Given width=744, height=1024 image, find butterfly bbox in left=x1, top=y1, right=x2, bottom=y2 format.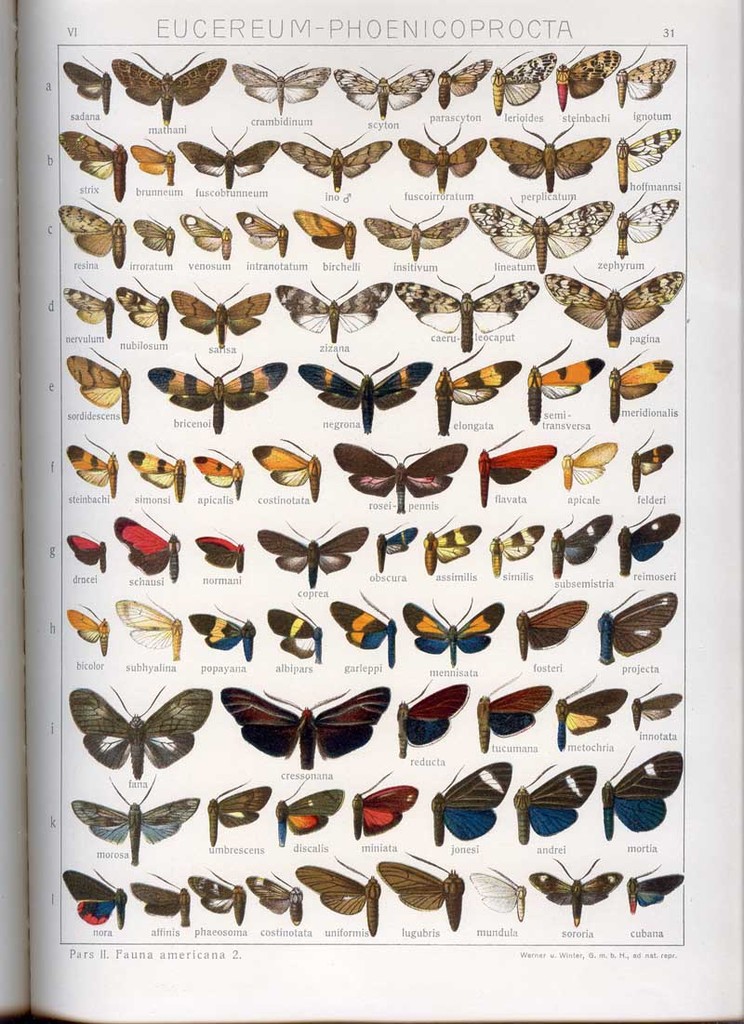
left=300, top=355, right=429, bottom=430.
